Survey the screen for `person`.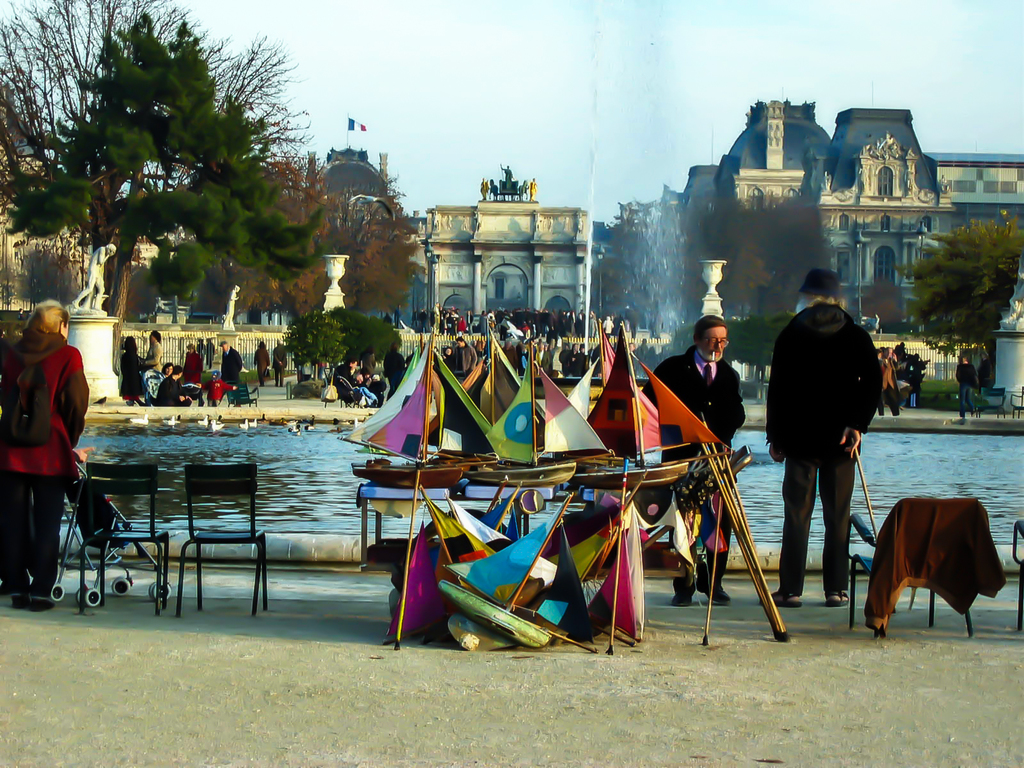
Survey found: left=10, top=264, right=92, bottom=600.
